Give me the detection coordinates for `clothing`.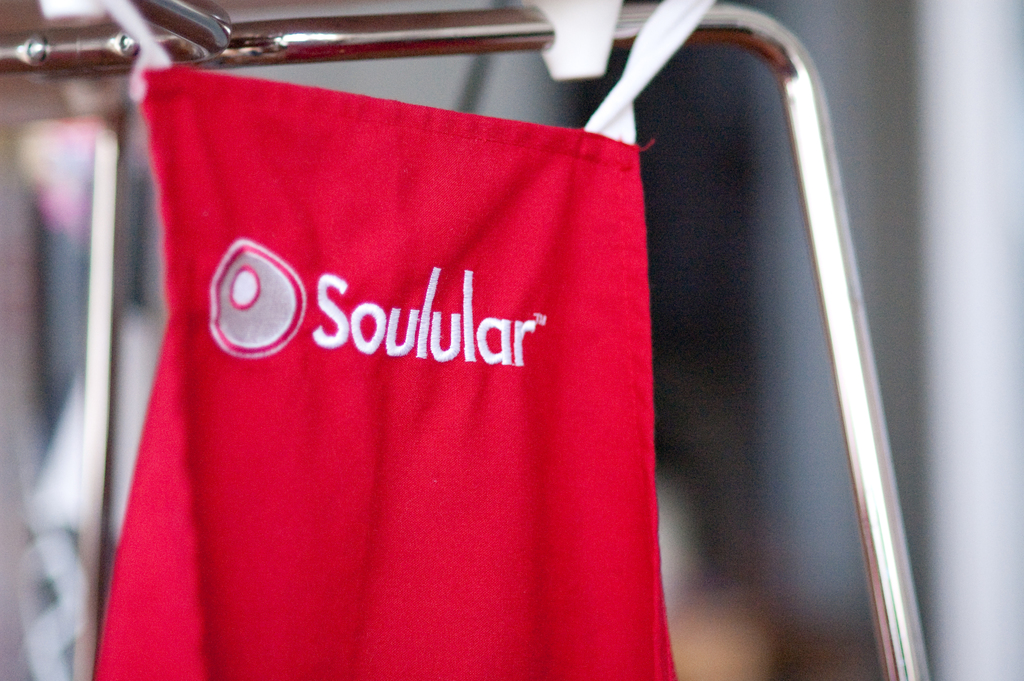
(140,75,776,659).
